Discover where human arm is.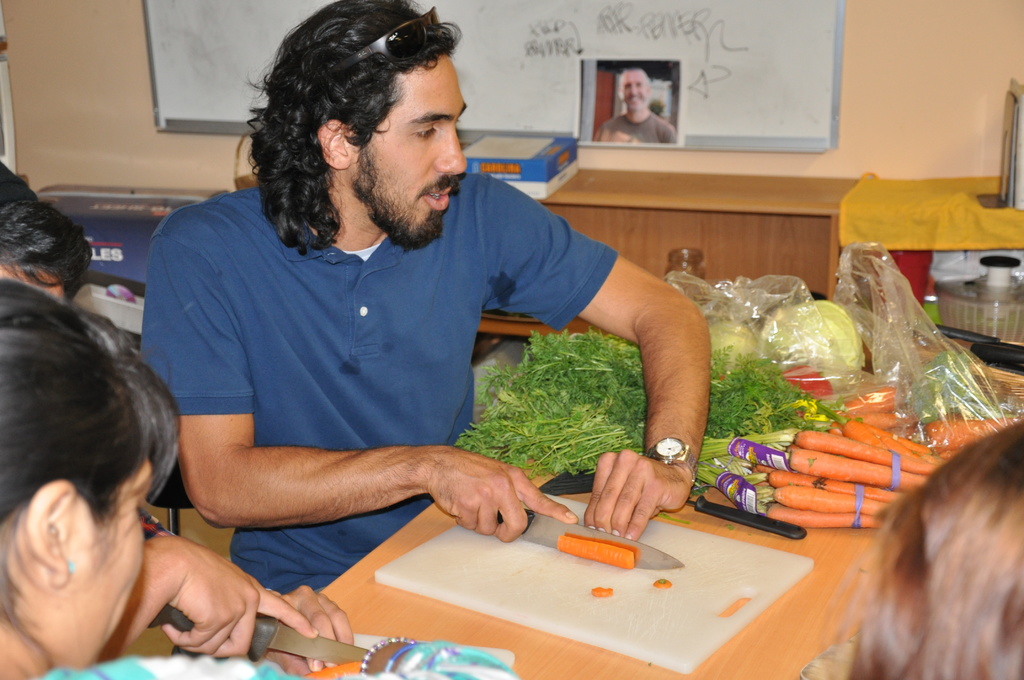
Discovered at [281,576,358,647].
